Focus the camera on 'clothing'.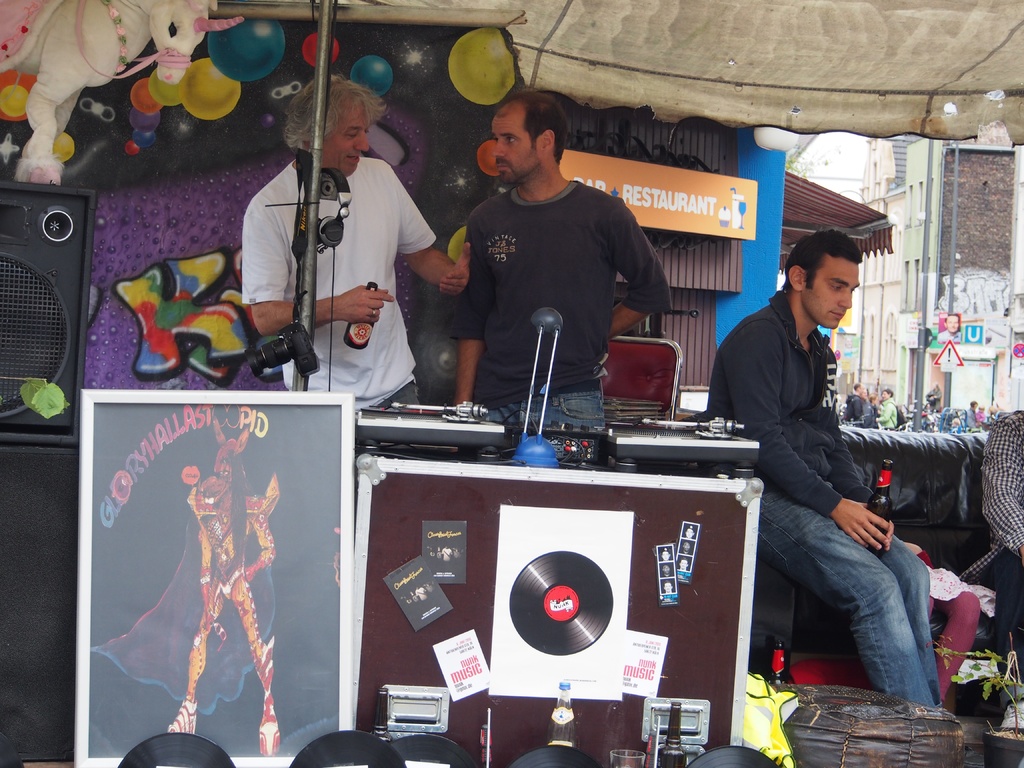
Focus region: (x1=685, y1=277, x2=950, y2=703).
